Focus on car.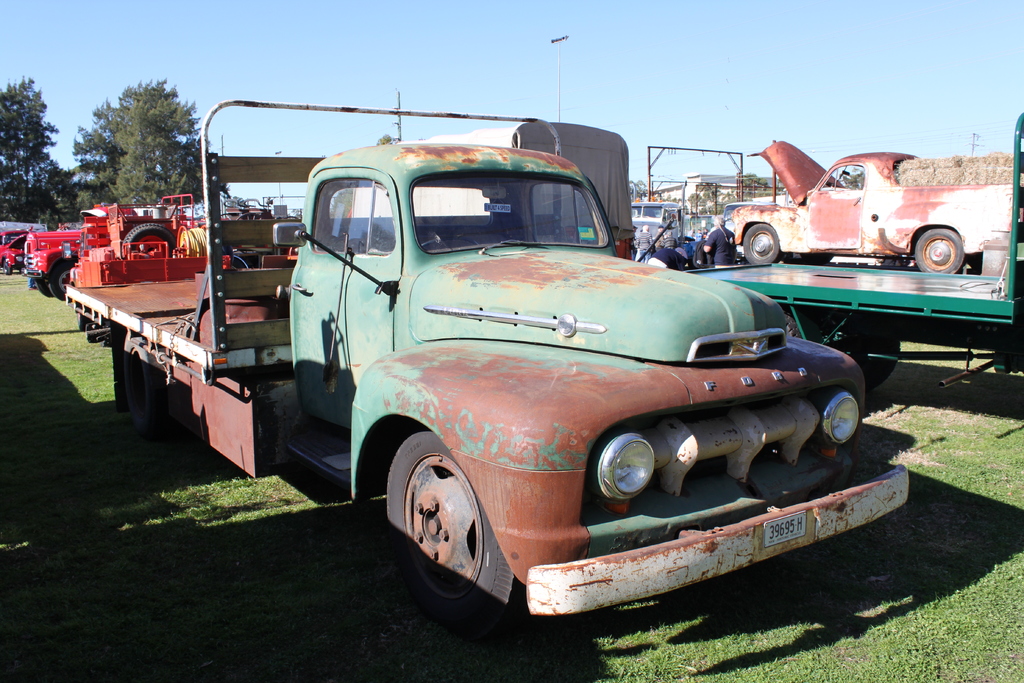
Focused at left=724, top=136, right=1021, bottom=277.
